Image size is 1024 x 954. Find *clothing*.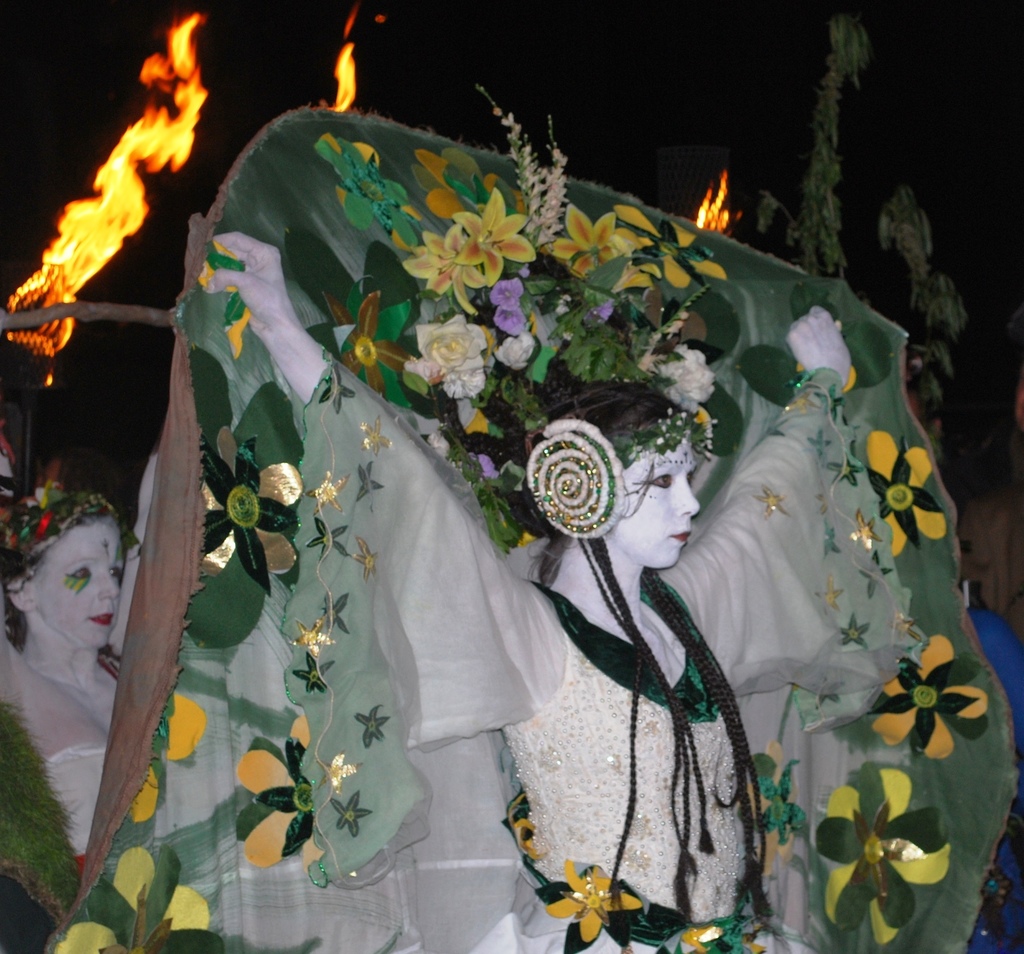
rect(48, 736, 126, 881).
